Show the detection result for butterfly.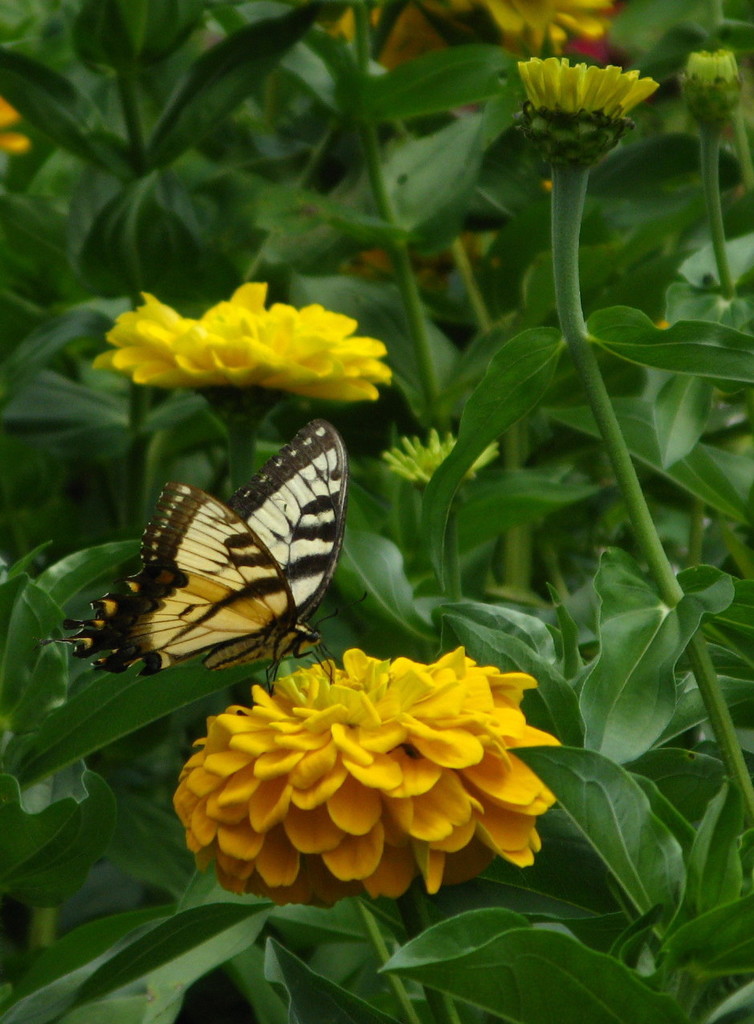
bbox=[76, 403, 354, 724].
